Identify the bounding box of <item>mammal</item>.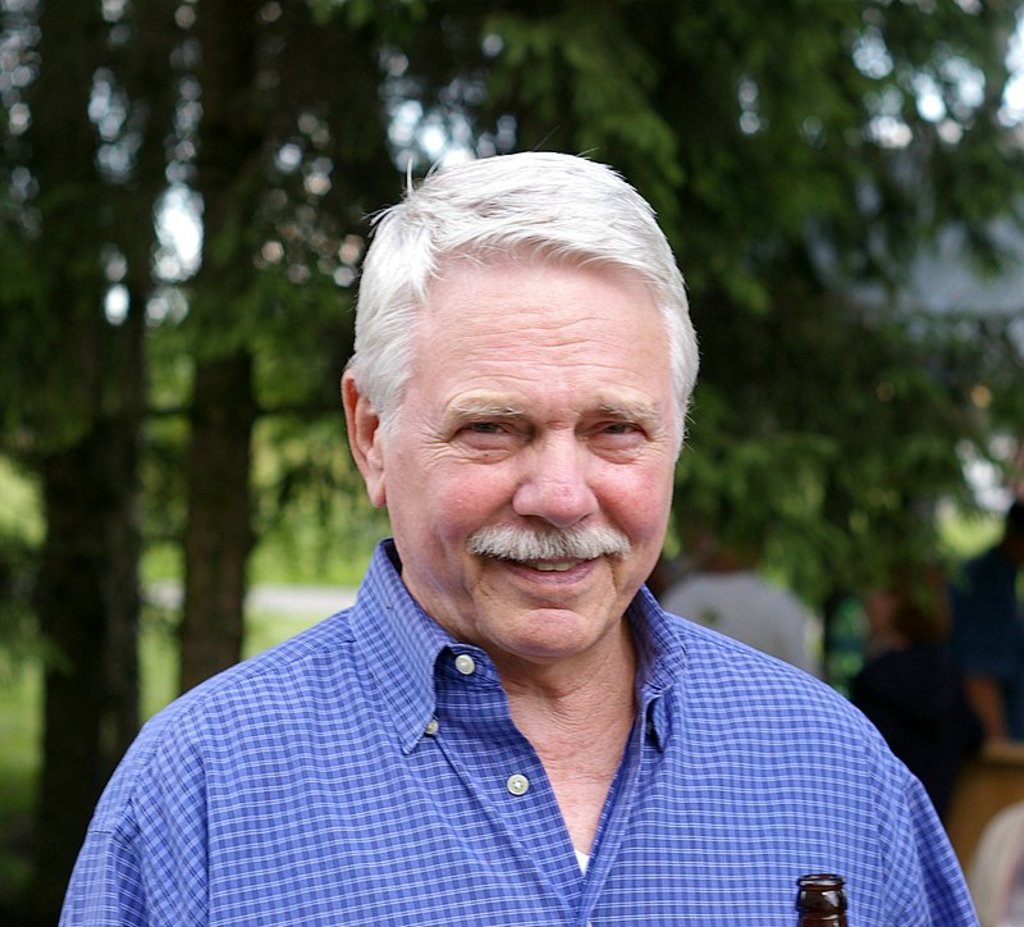
951 488 1023 764.
